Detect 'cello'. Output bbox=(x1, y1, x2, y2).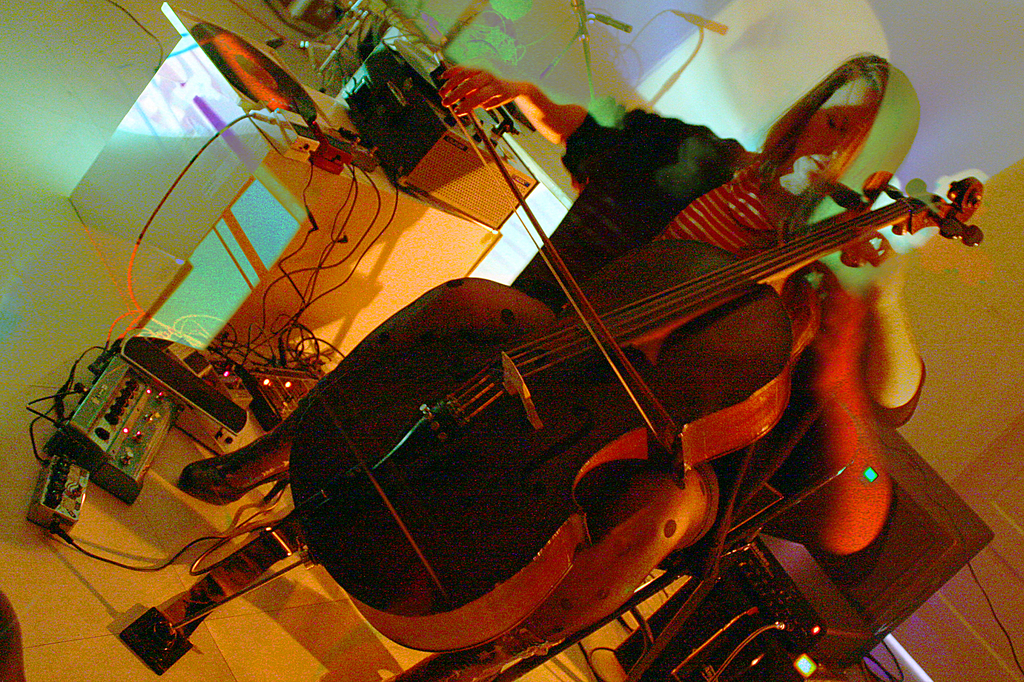
bbox=(285, 60, 981, 657).
